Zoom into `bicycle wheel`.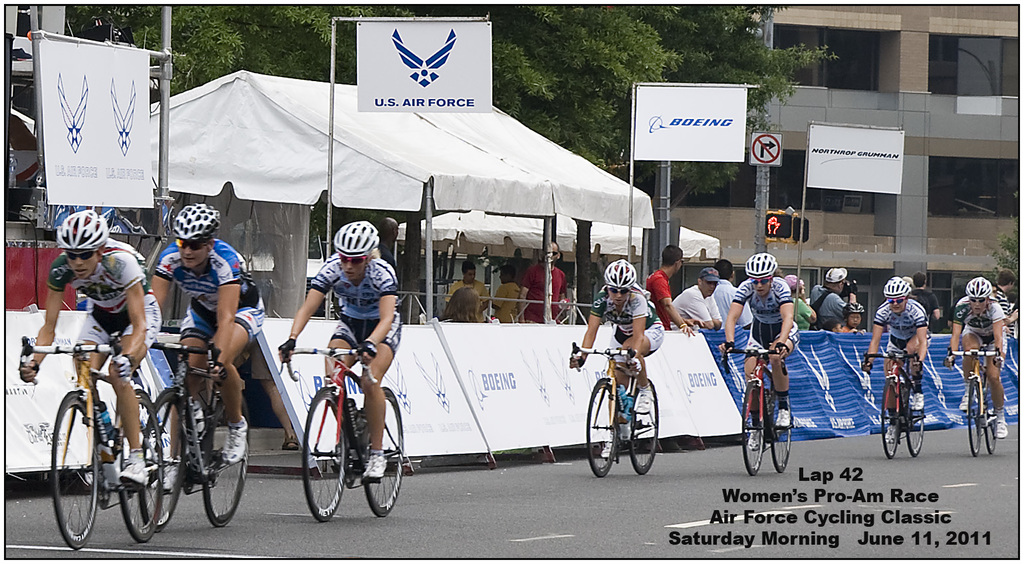
Zoom target: box=[905, 391, 927, 456].
